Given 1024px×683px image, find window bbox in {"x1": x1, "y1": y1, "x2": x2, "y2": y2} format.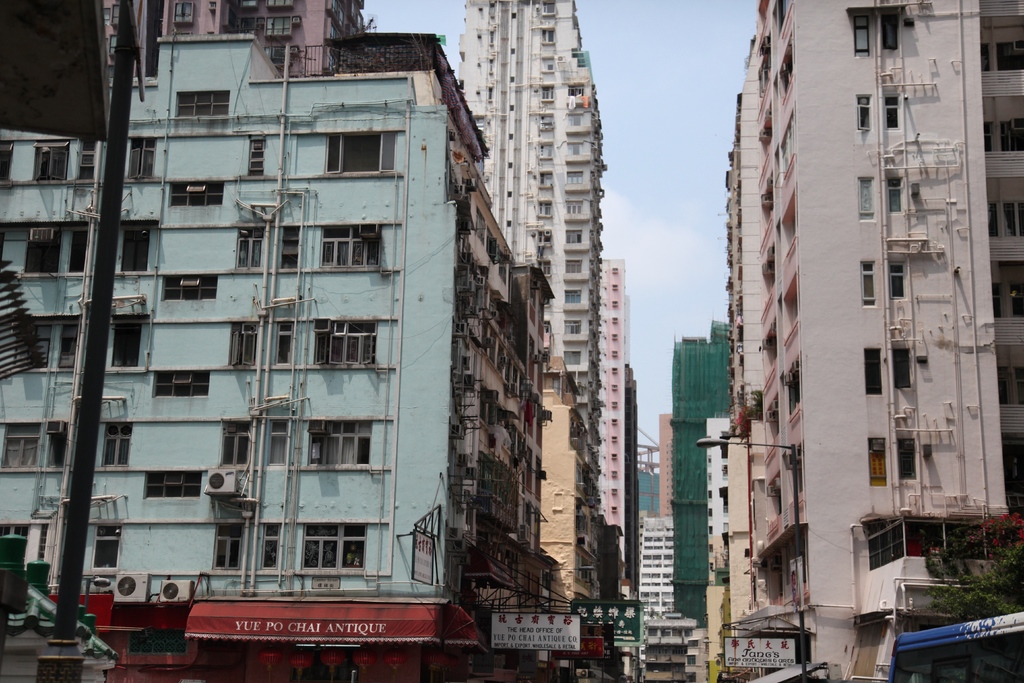
{"x1": 54, "y1": 320, "x2": 81, "y2": 367}.
